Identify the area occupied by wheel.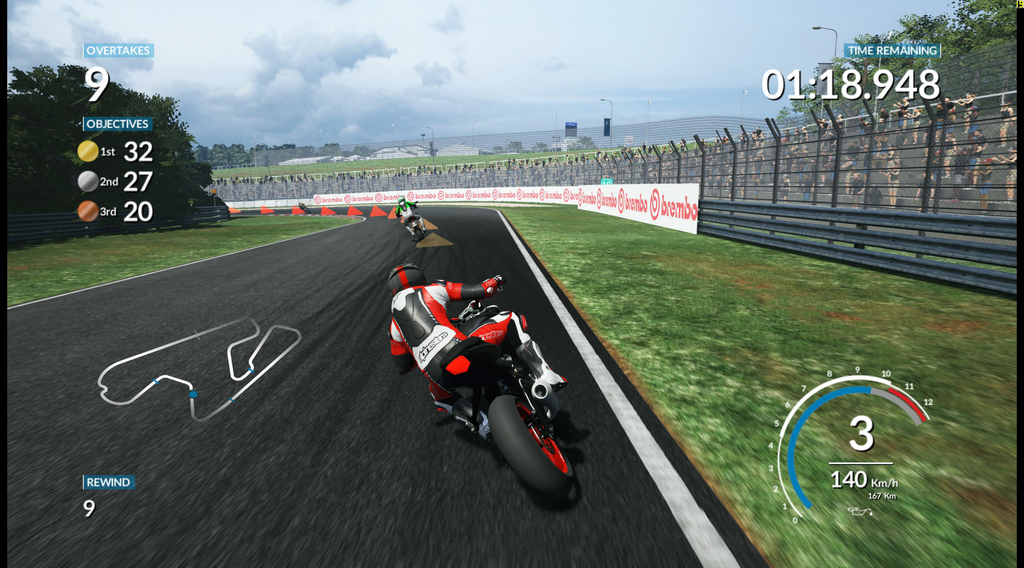
Area: {"x1": 415, "y1": 227, "x2": 425, "y2": 241}.
